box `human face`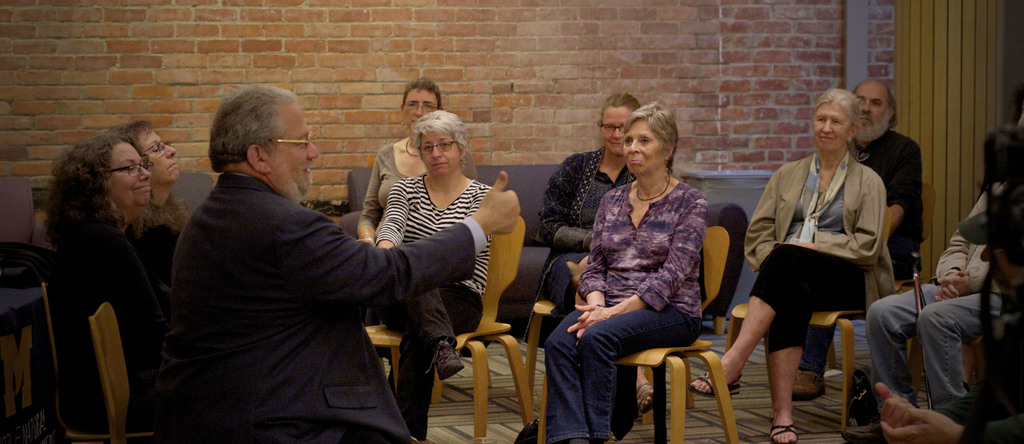
left=109, top=140, right=150, bottom=213
